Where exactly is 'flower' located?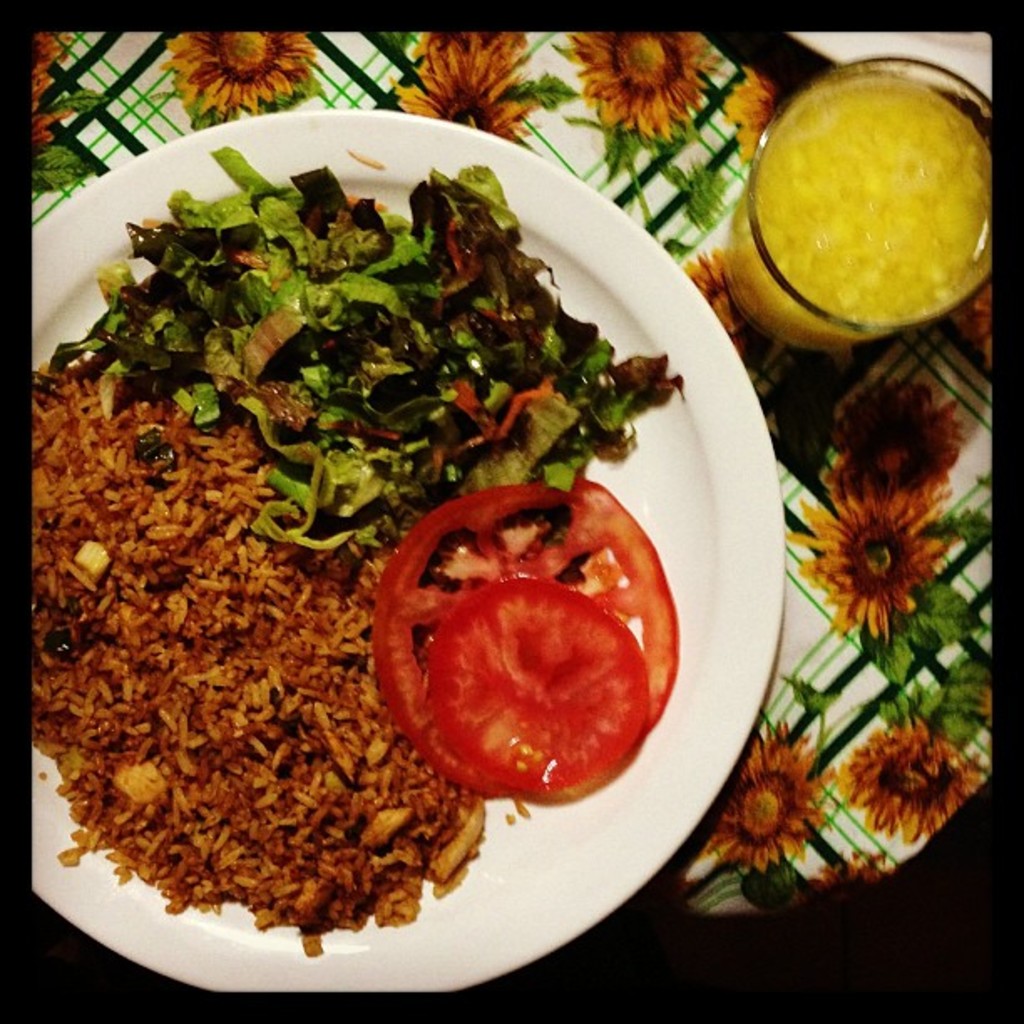
Its bounding box is <bbox>159, 33, 311, 107</bbox>.
